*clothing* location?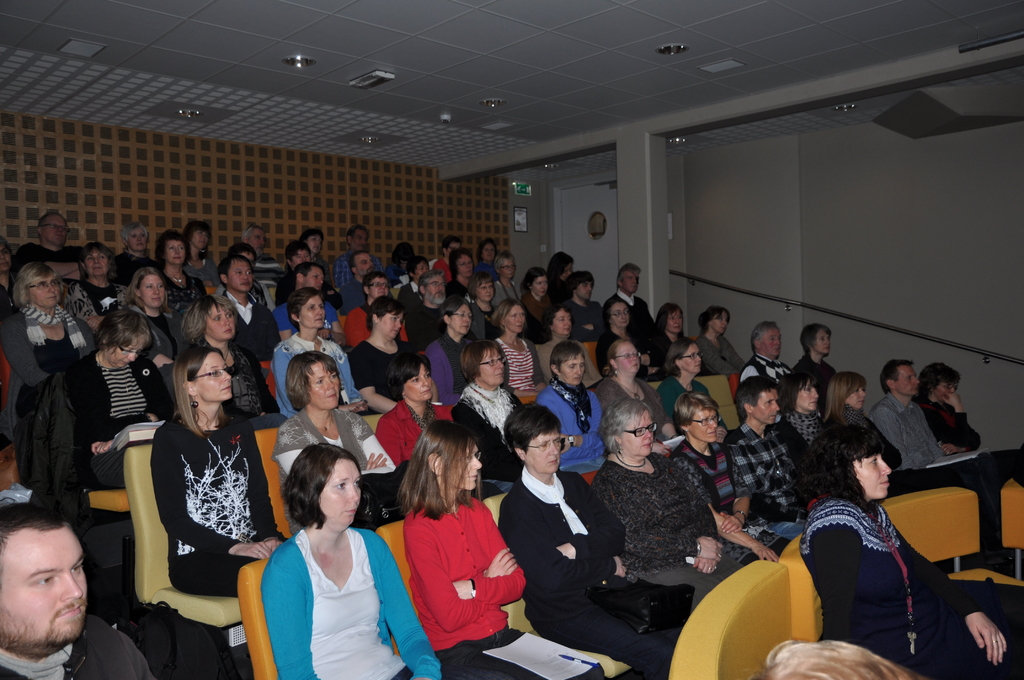
left=719, top=416, right=813, bottom=535
